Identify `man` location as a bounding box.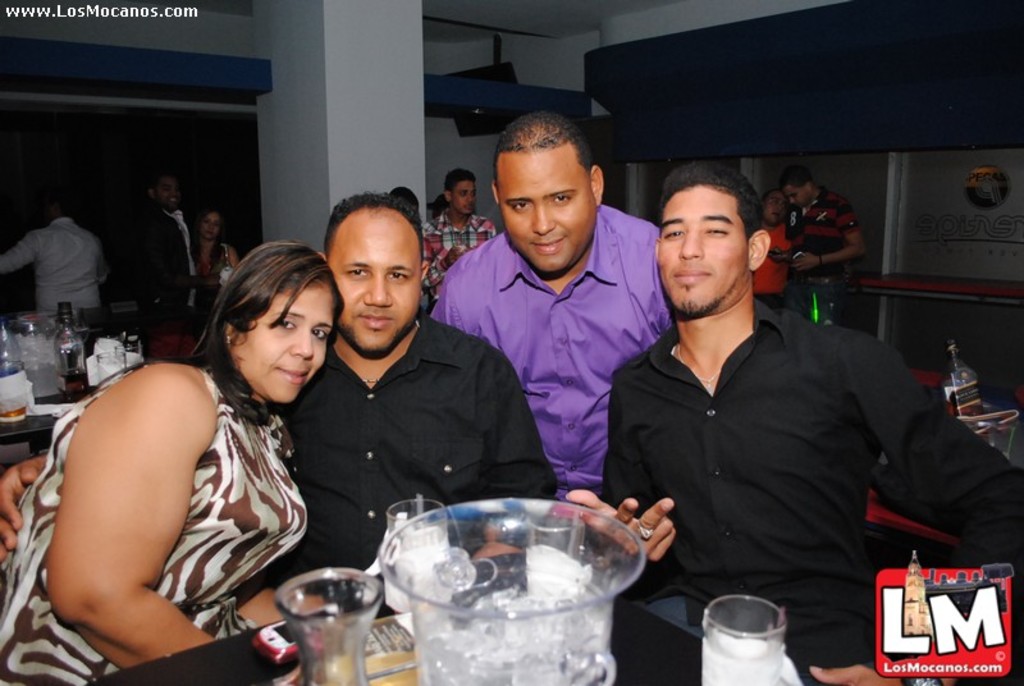
(749,189,804,319).
